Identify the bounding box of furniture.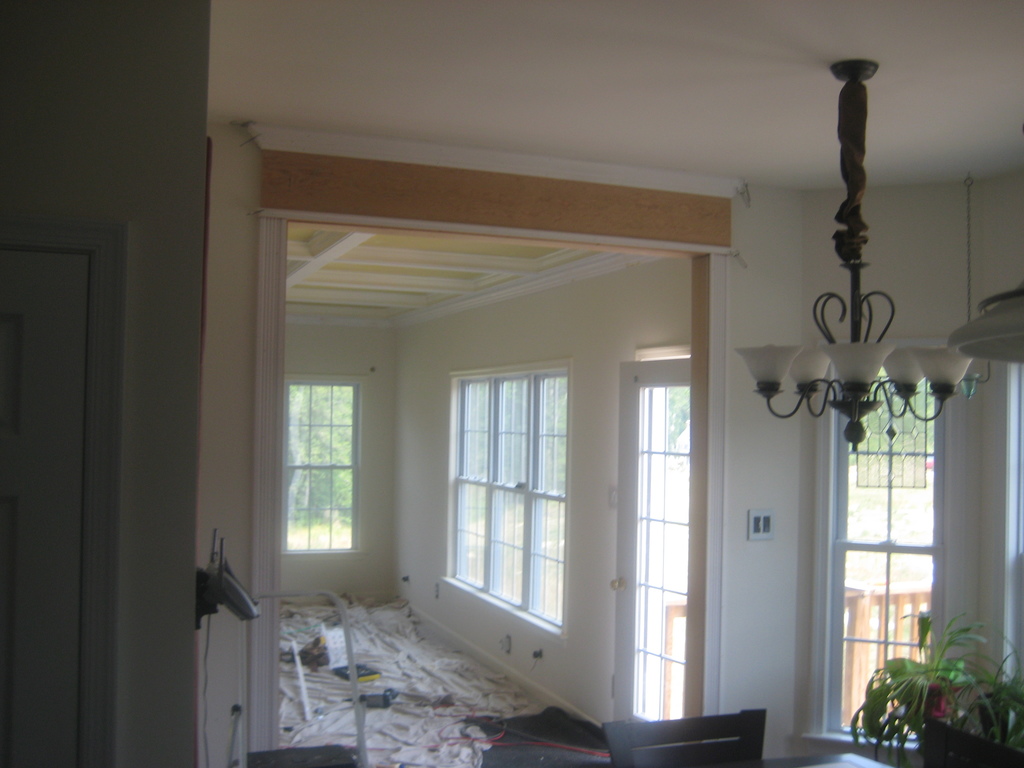
detection(600, 707, 765, 767).
